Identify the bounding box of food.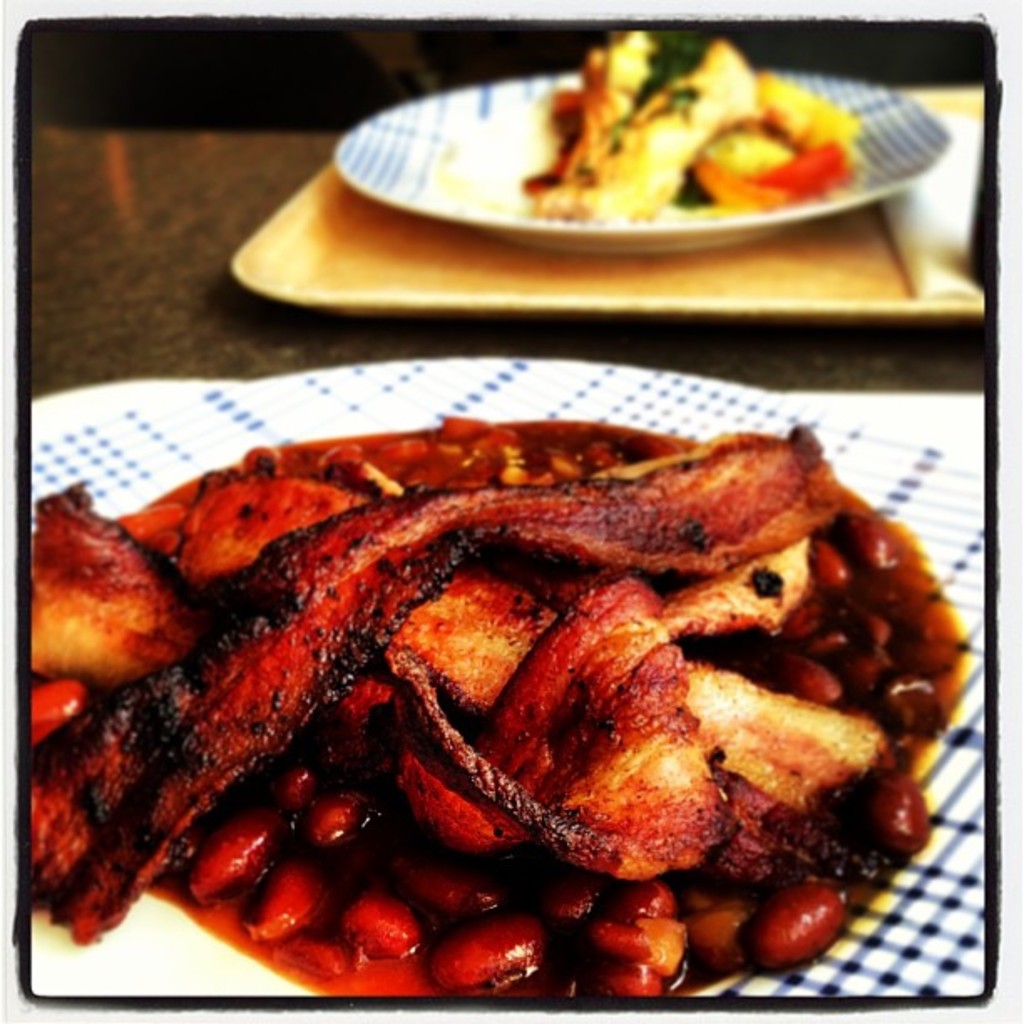
box=[32, 479, 84, 940].
